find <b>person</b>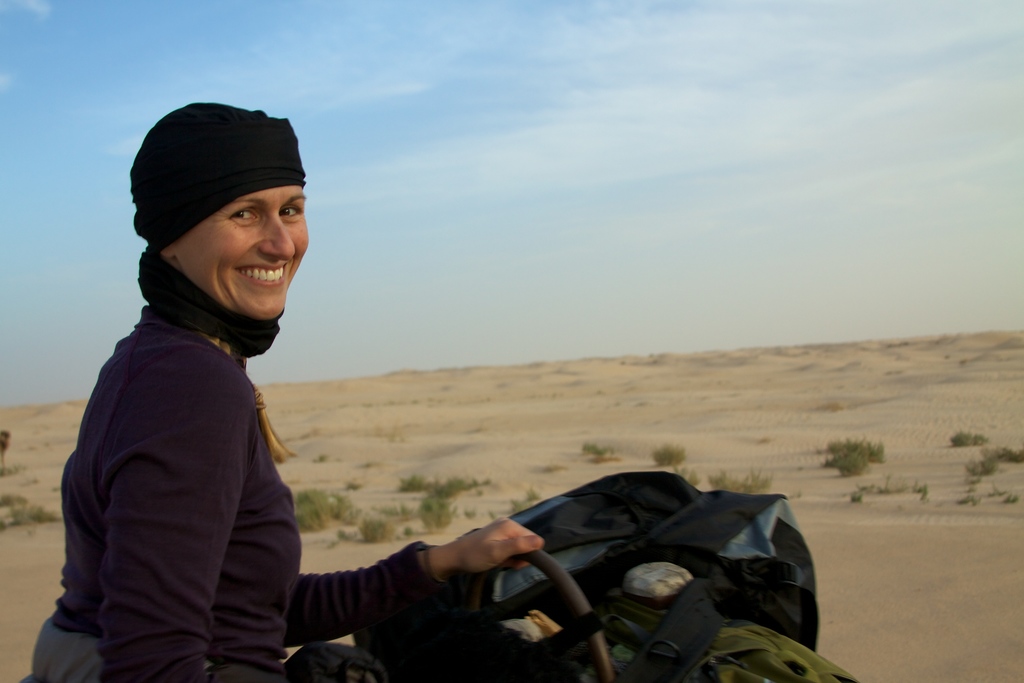
[left=26, top=97, right=547, bottom=682]
